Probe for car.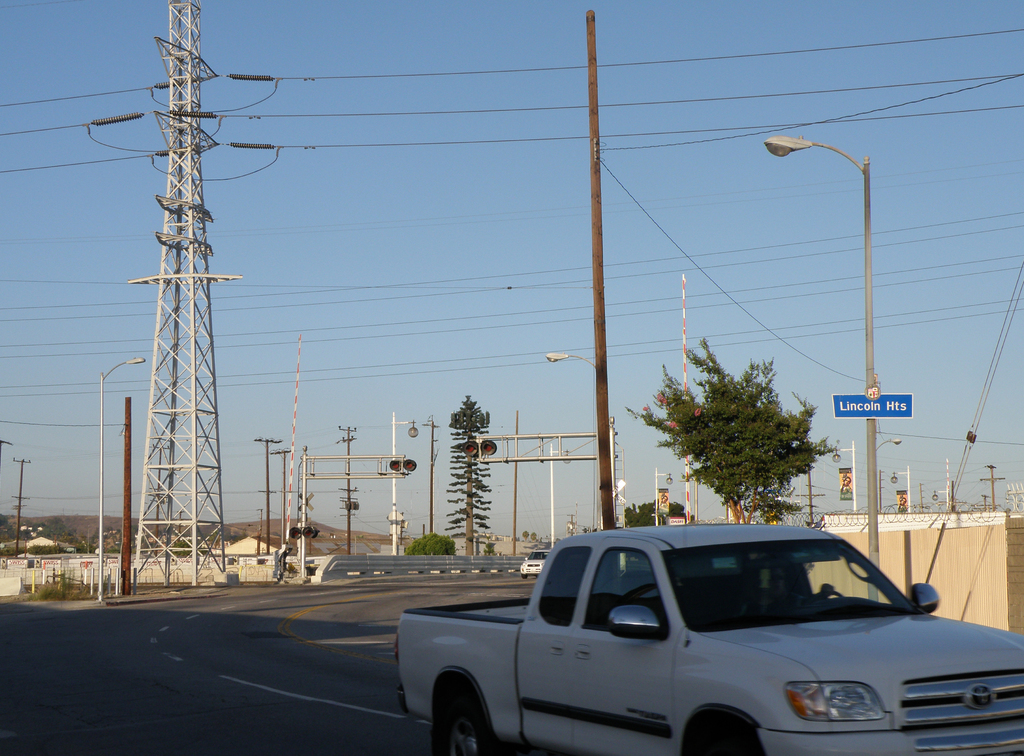
Probe result: x1=519 y1=548 x2=548 y2=577.
